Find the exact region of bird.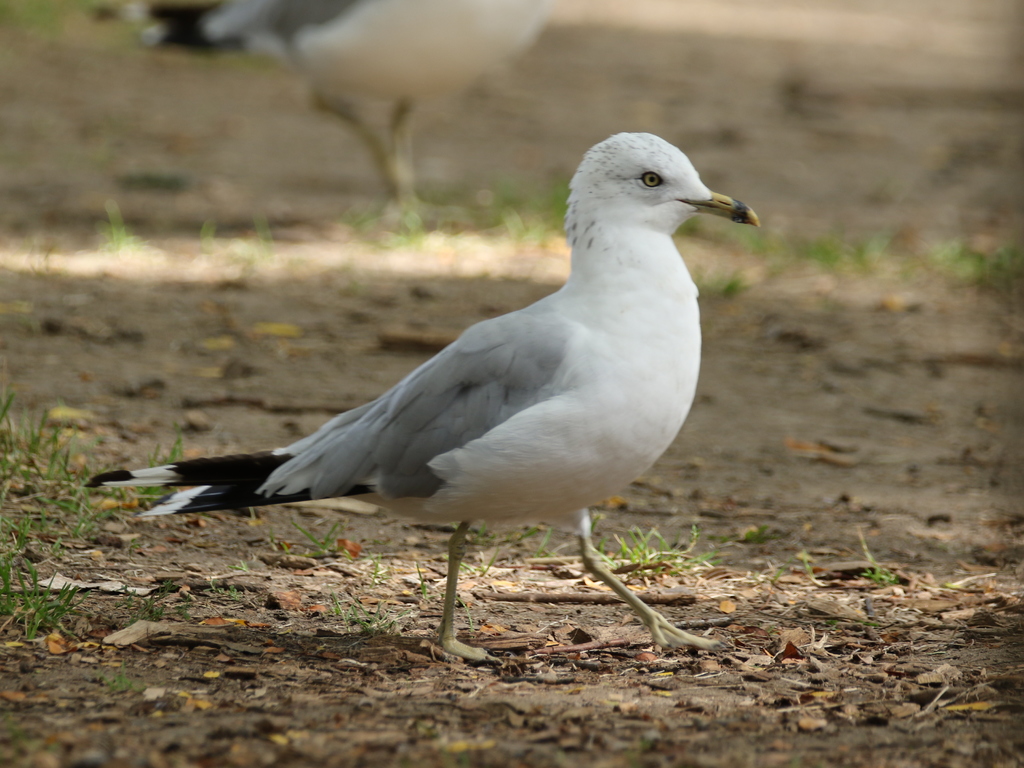
Exact region: select_region(110, 134, 758, 659).
